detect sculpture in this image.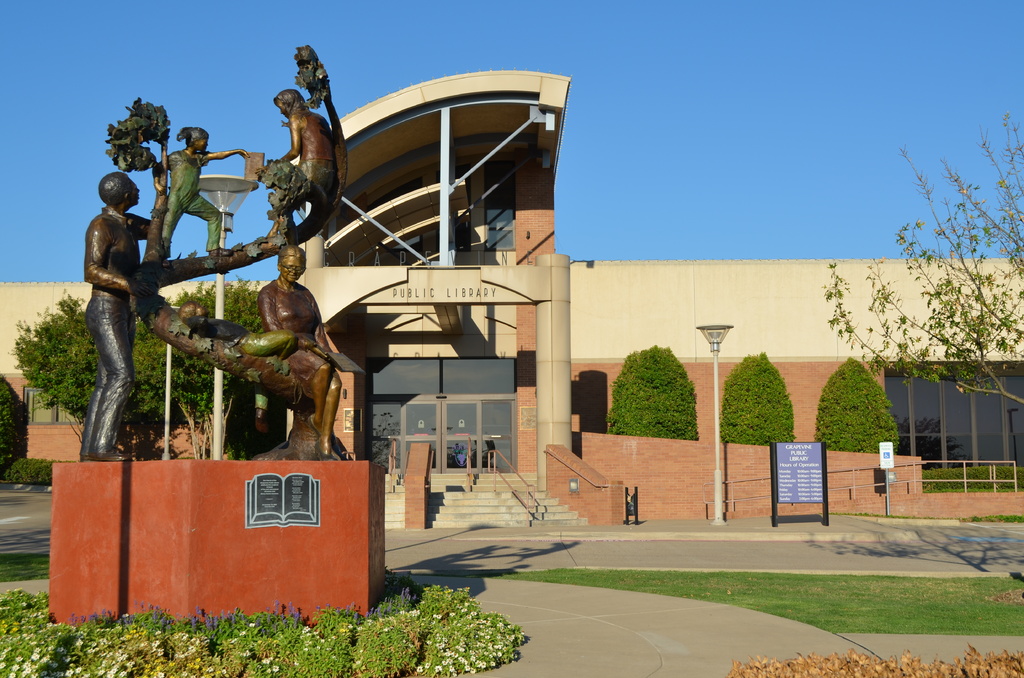
Detection: select_region(83, 44, 355, 468).
